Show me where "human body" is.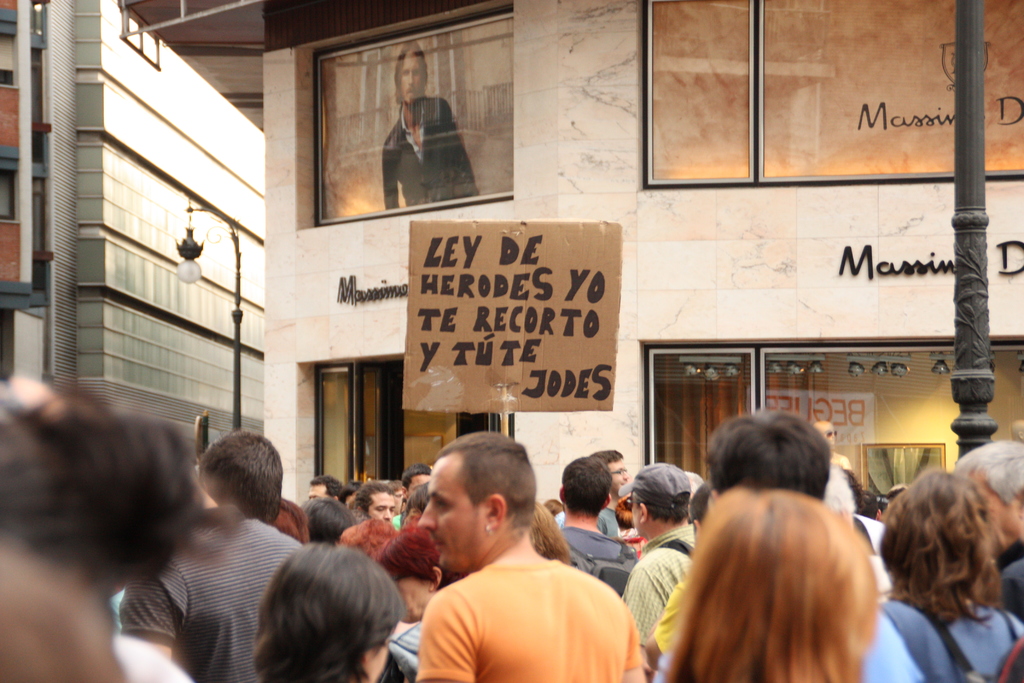
"human body" is at BBox(814, 422, 865, 493).
